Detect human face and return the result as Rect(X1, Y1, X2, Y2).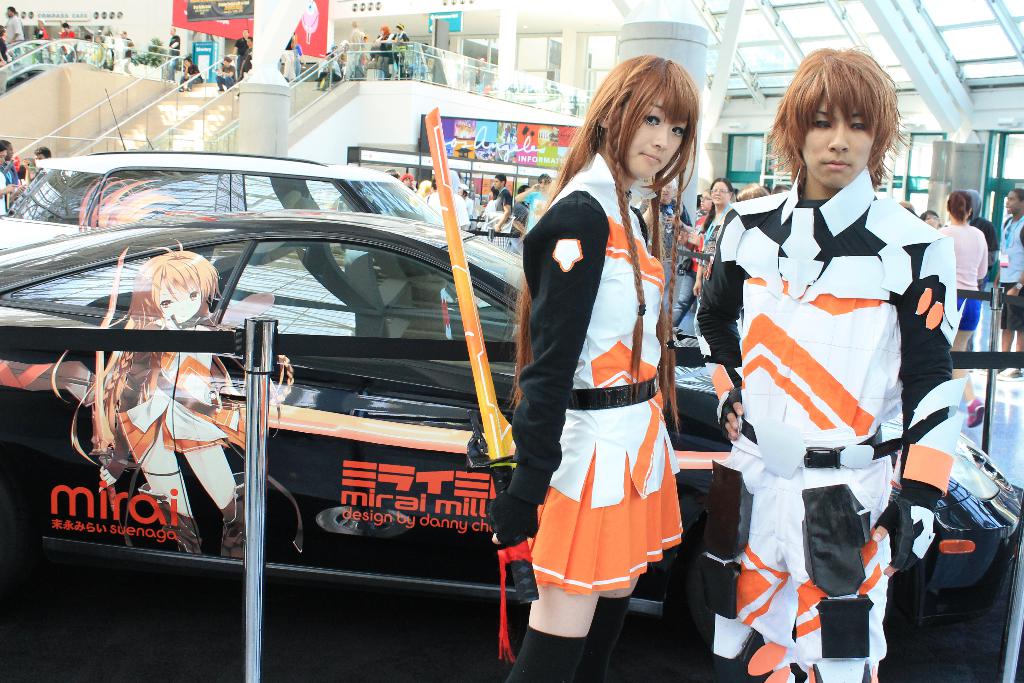
Rect(454, 184, 465, 193).
